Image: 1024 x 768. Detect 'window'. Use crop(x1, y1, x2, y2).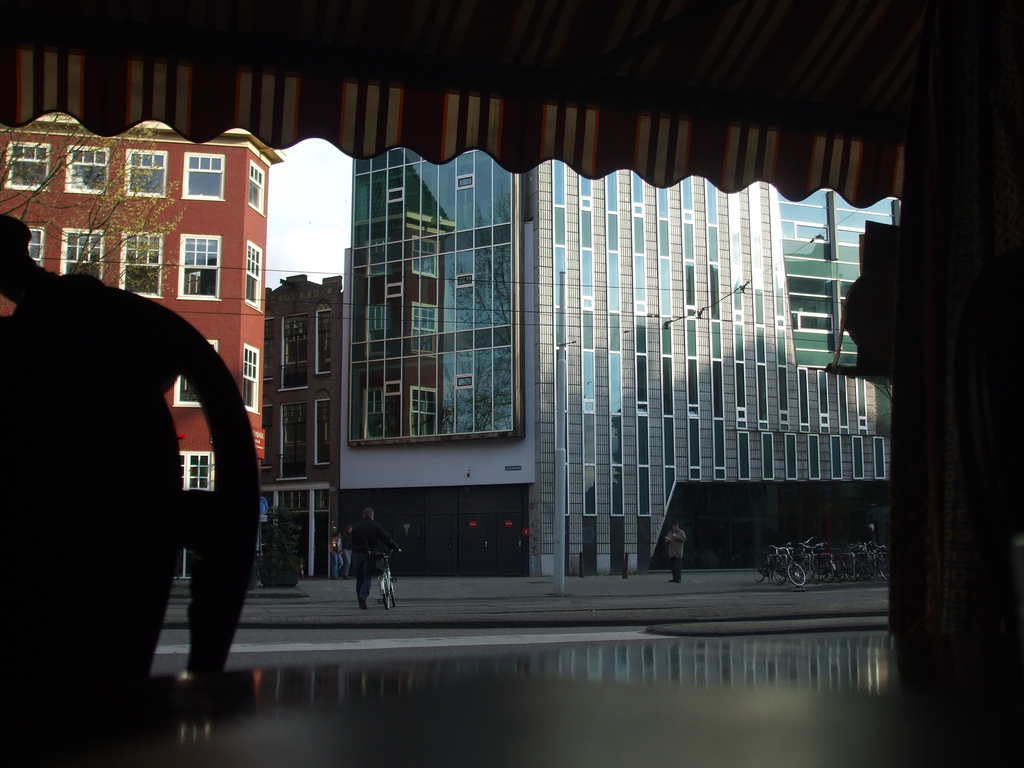
crop(69, 148, 108, 191).
